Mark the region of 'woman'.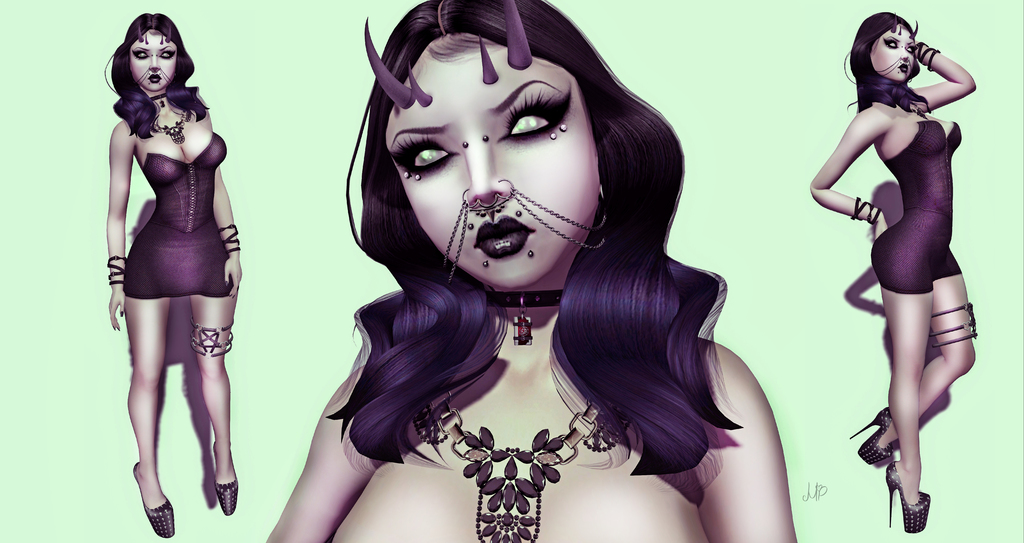
Region: x1=813 y1=12 x2=978 y2=533.
